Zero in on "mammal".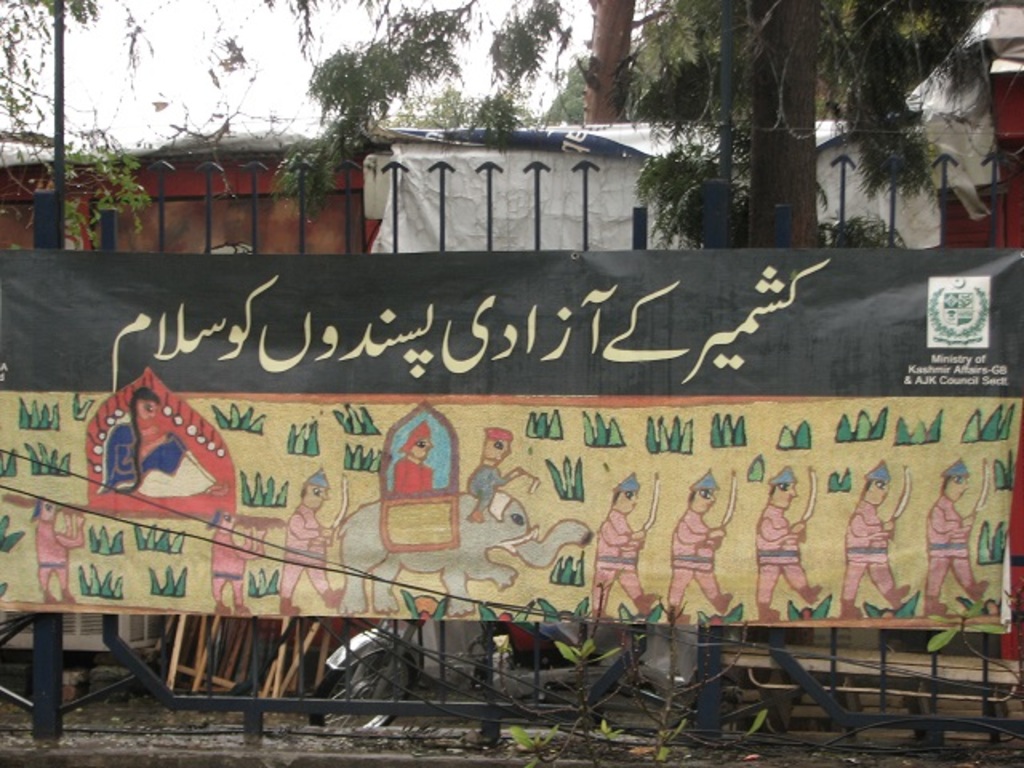
Zeroed in: 394 418 432 493.
